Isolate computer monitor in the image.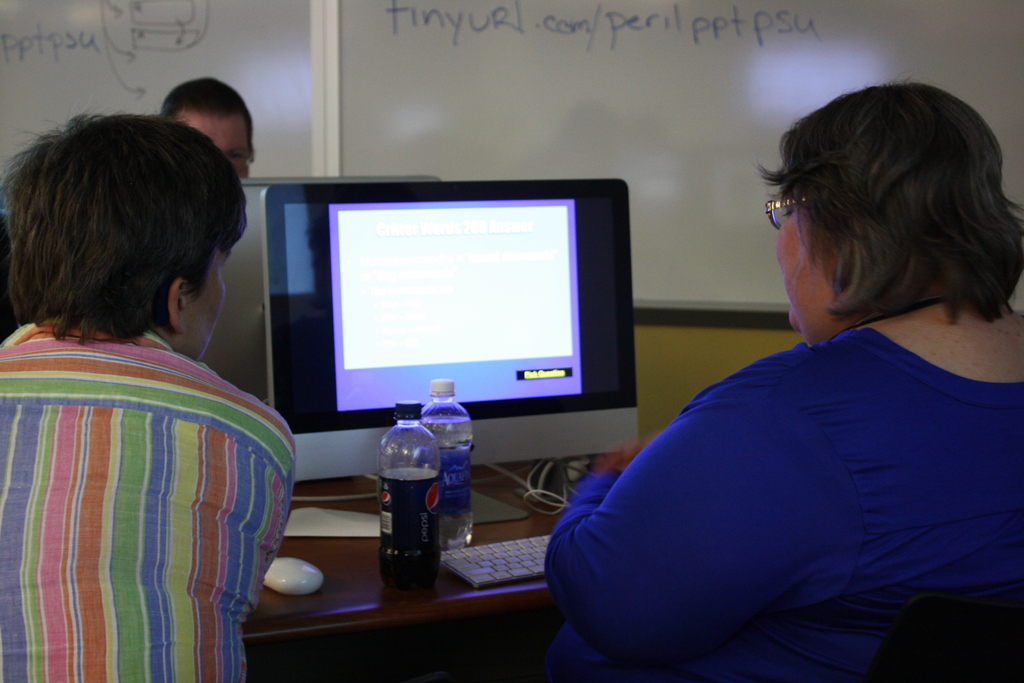
Isolated region: [left=278, top=186, right=633, bottom=456].
